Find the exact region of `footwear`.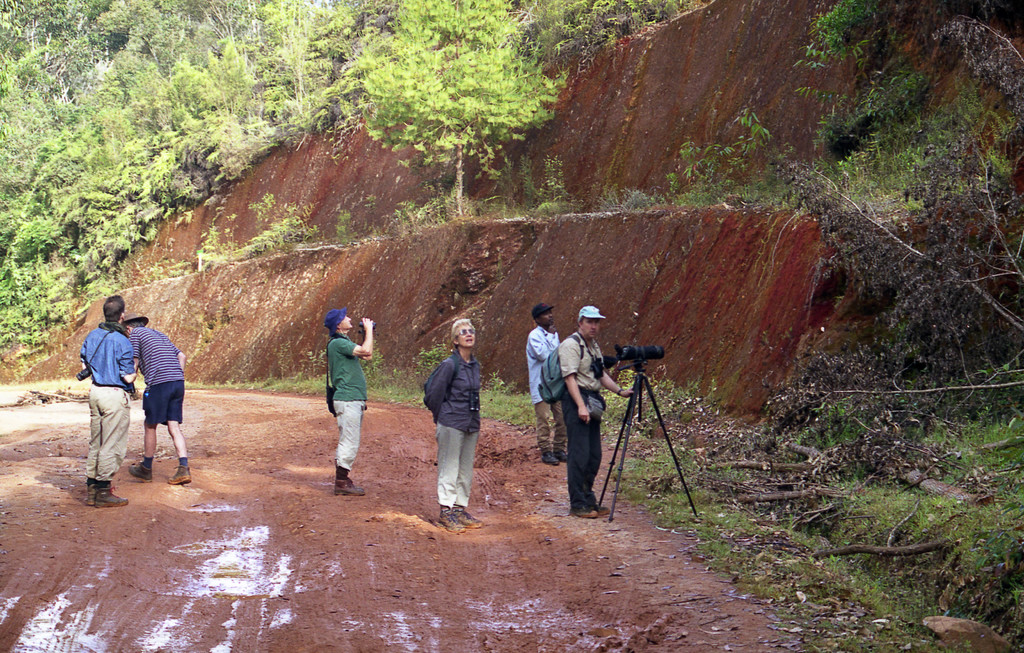
Exact region: bbox=(126, 454, 152, 481).
